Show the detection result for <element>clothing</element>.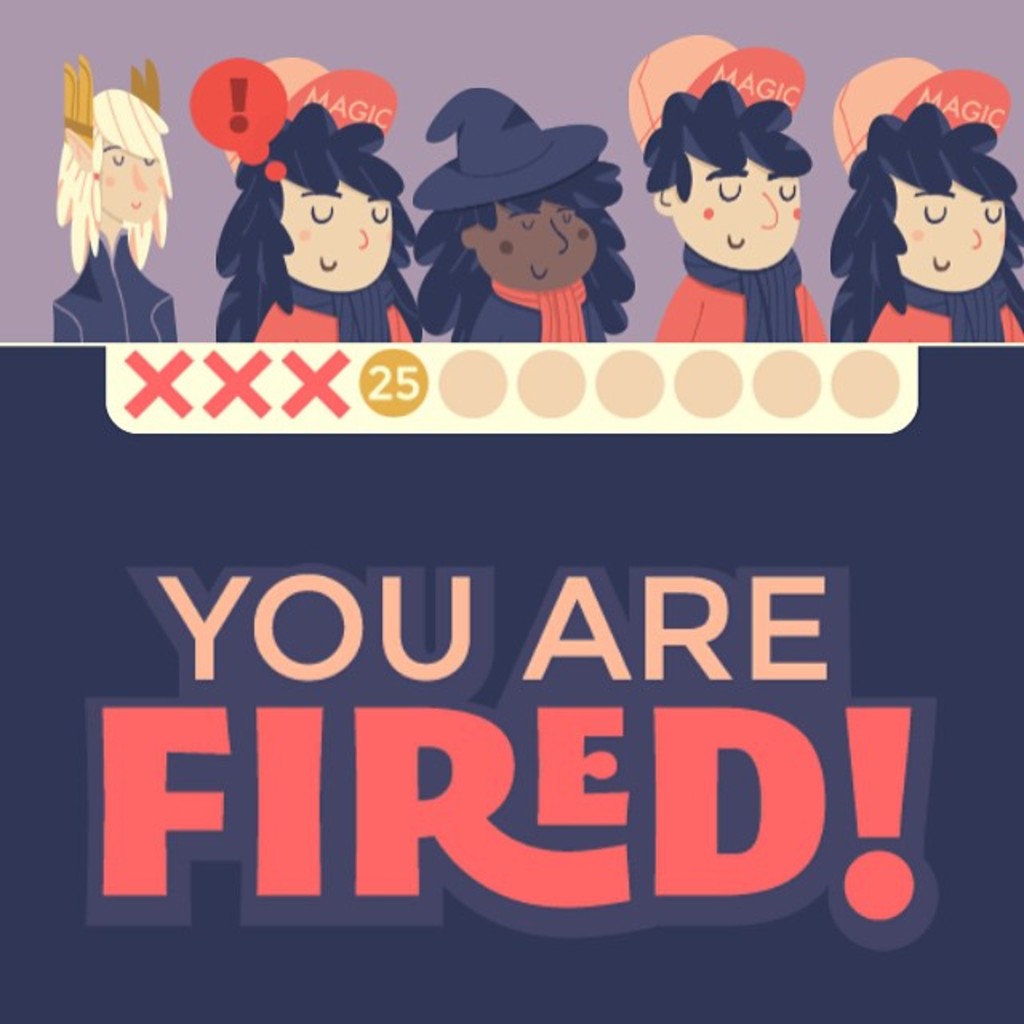
detection(869, 286, 1022, 346).
